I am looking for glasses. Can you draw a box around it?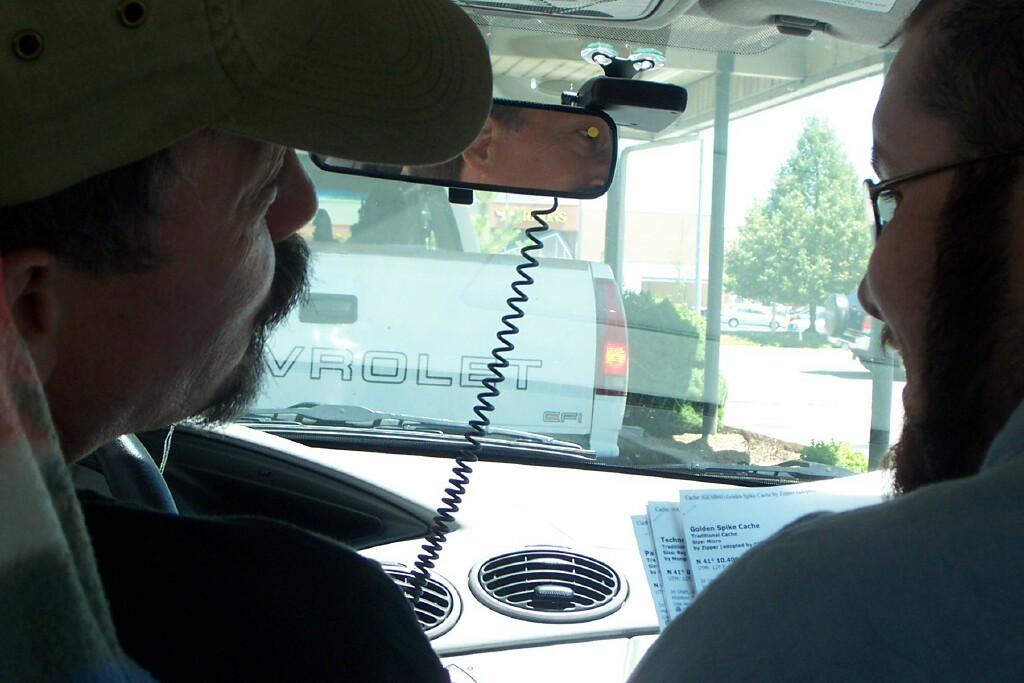
Sure, the bounding box is Rect(858, 157, 1023, 241).
